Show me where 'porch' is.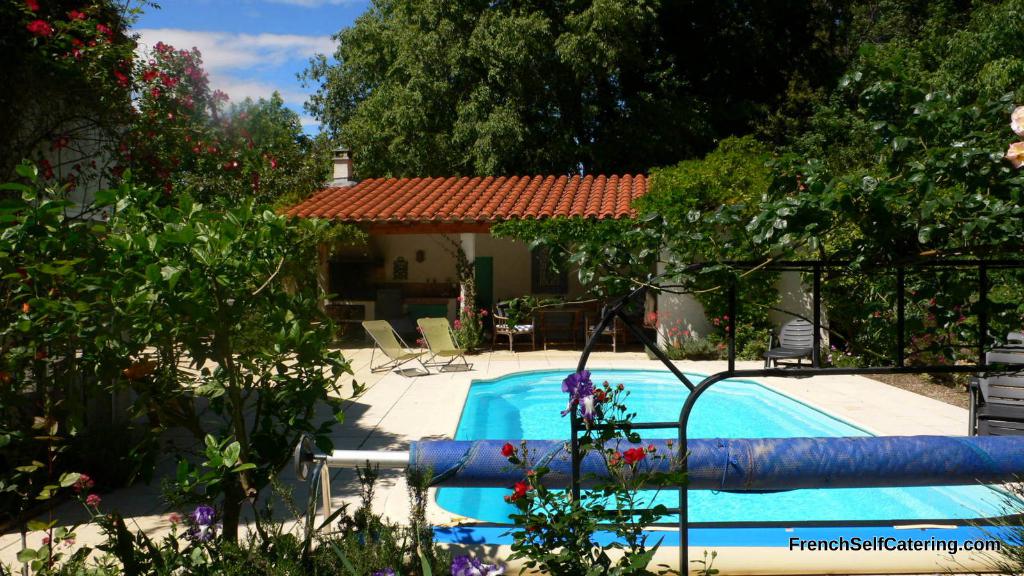
'porch' is at [left=327, top=334, right=659, bottom=352].
